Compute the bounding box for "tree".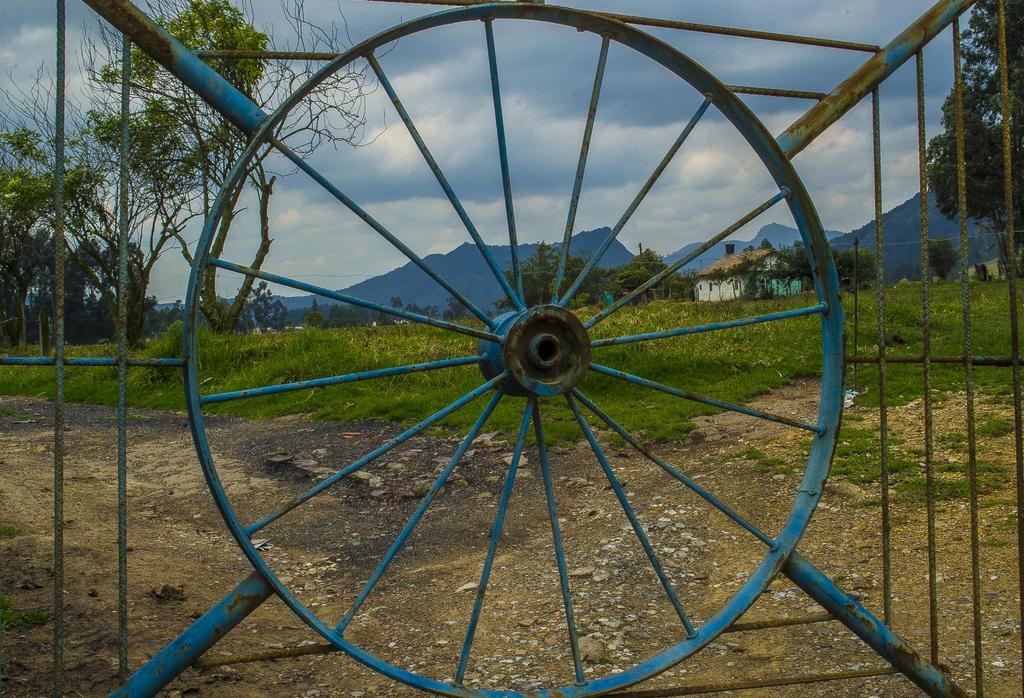
left=835, top=245, right=887, bottom=291.
